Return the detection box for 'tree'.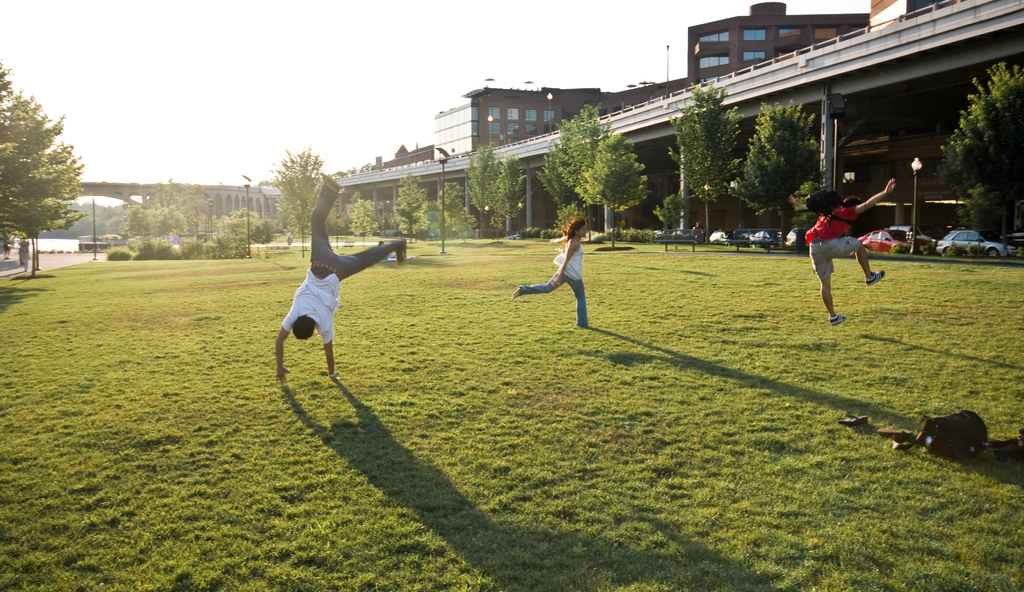
box=[268, 140, 332, 260].
